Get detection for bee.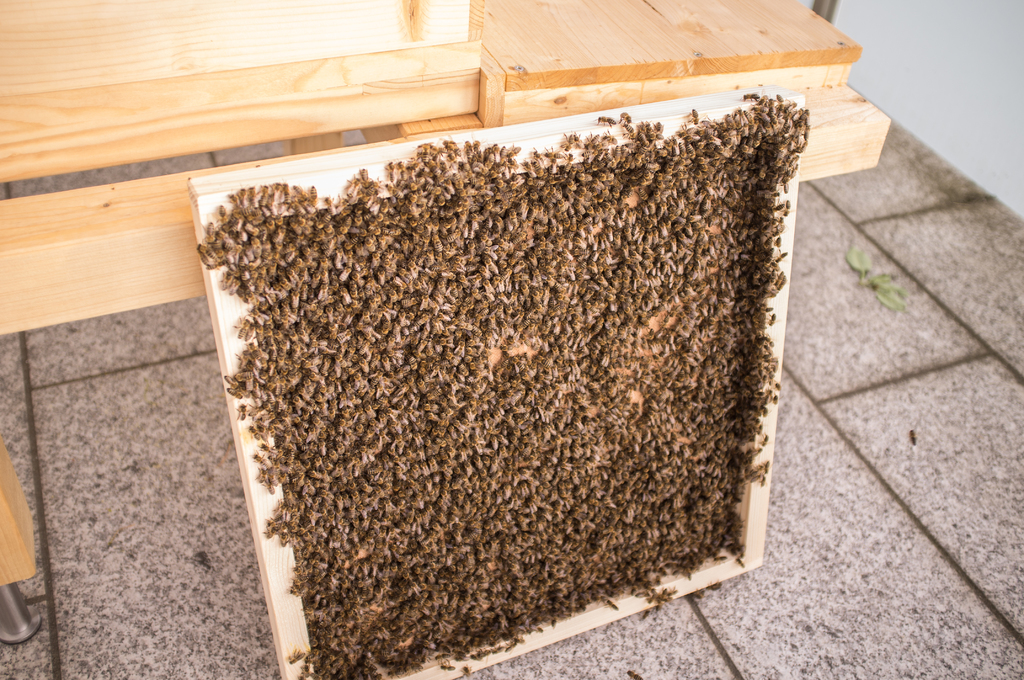
Detection: (547,276,557,291).
